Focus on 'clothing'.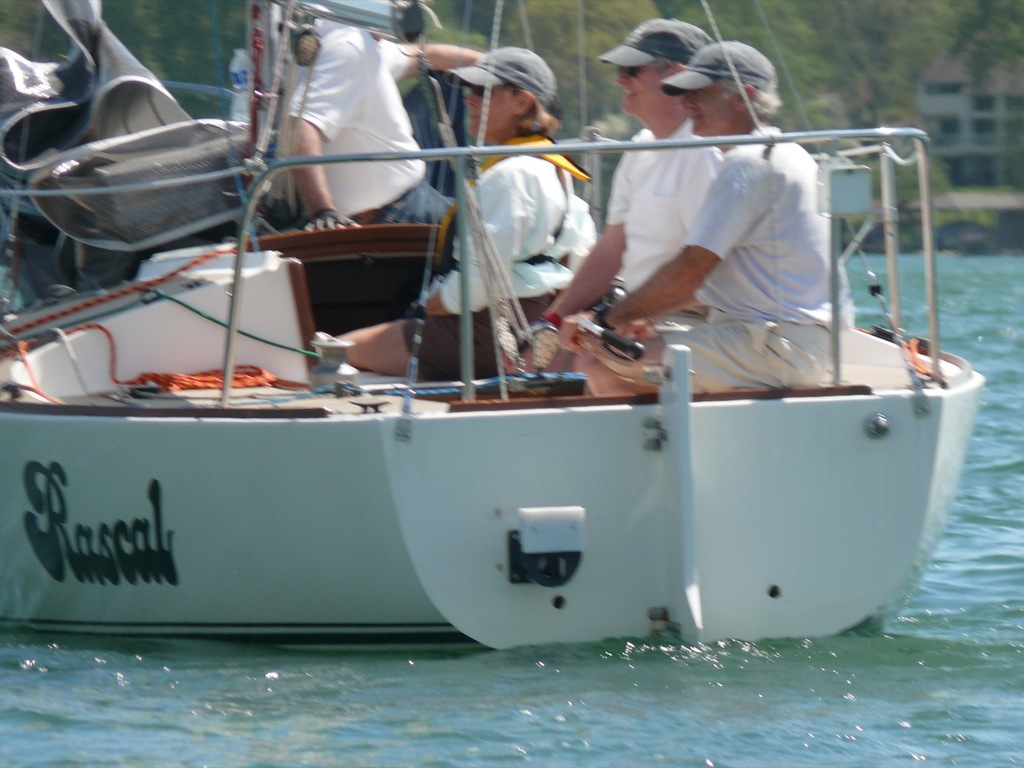
Focused at bbox=[571, 118, 840, 394].
